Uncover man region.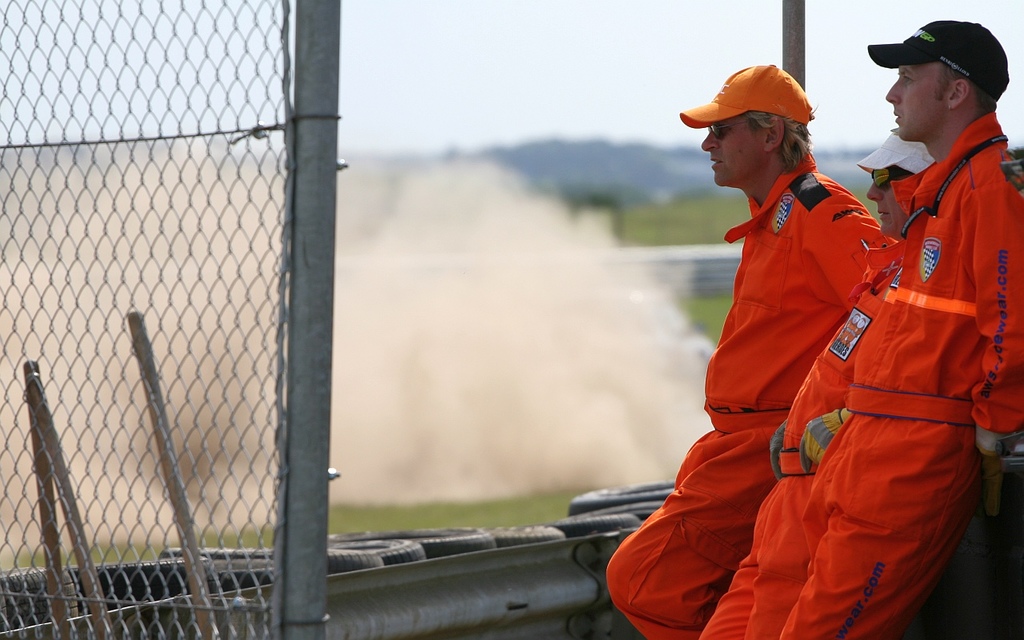
Uncovered: 698 129 937 639.
